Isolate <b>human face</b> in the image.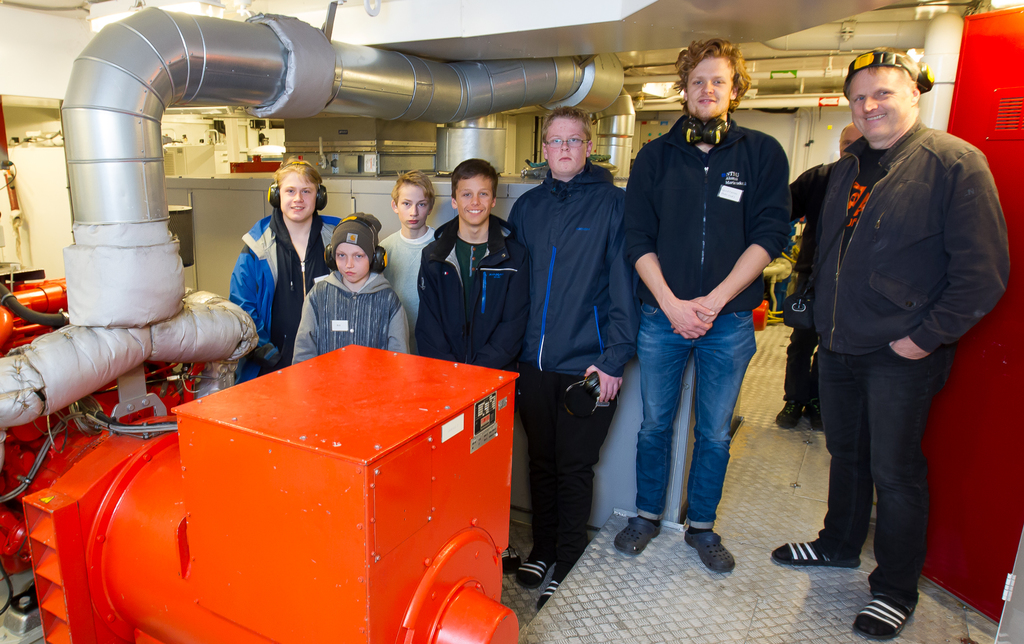
Isolated region: <region>547, 119, 588, 172</region>.
